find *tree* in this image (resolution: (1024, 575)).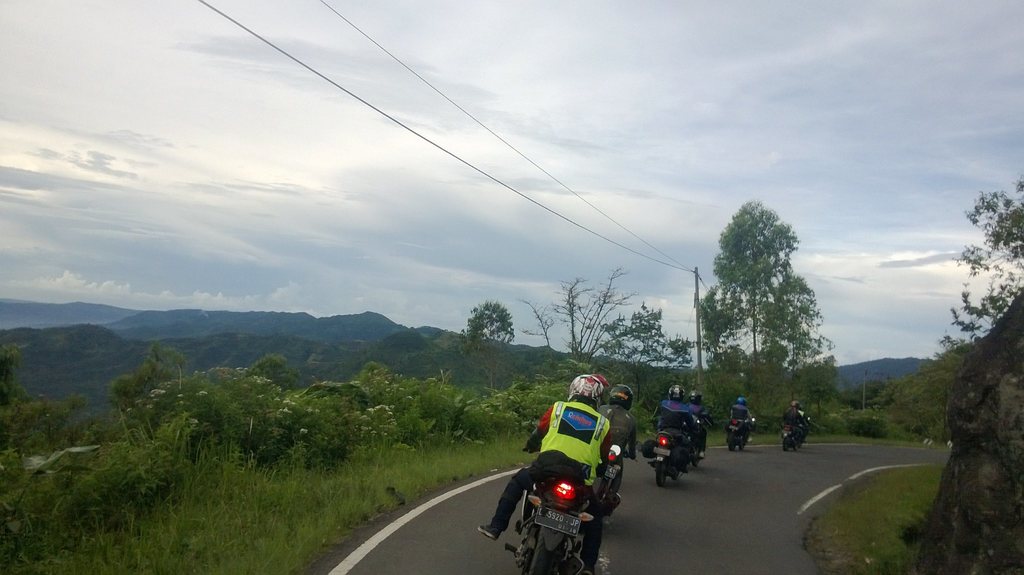
(455, 291, 522, 403).
